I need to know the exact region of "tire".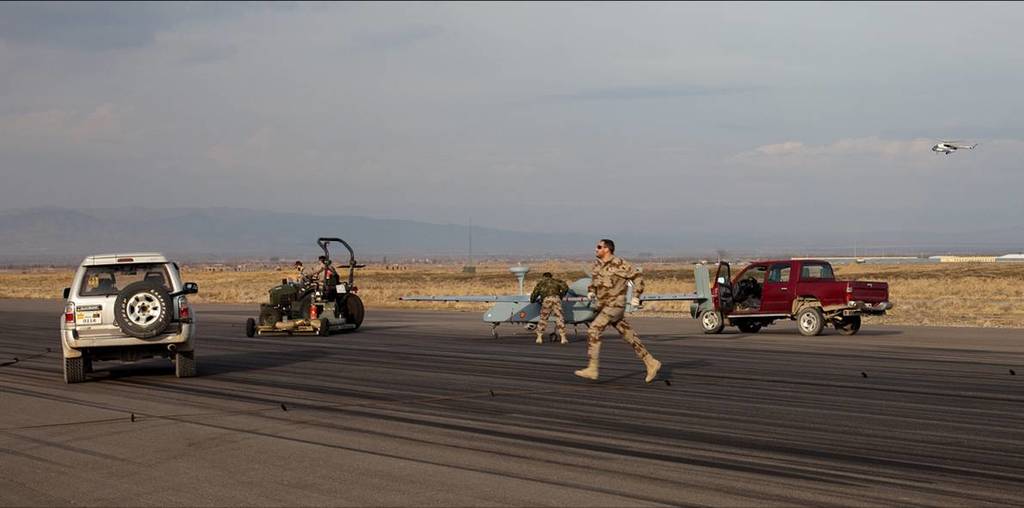
Region: detection(490, 330, 498, 339).
